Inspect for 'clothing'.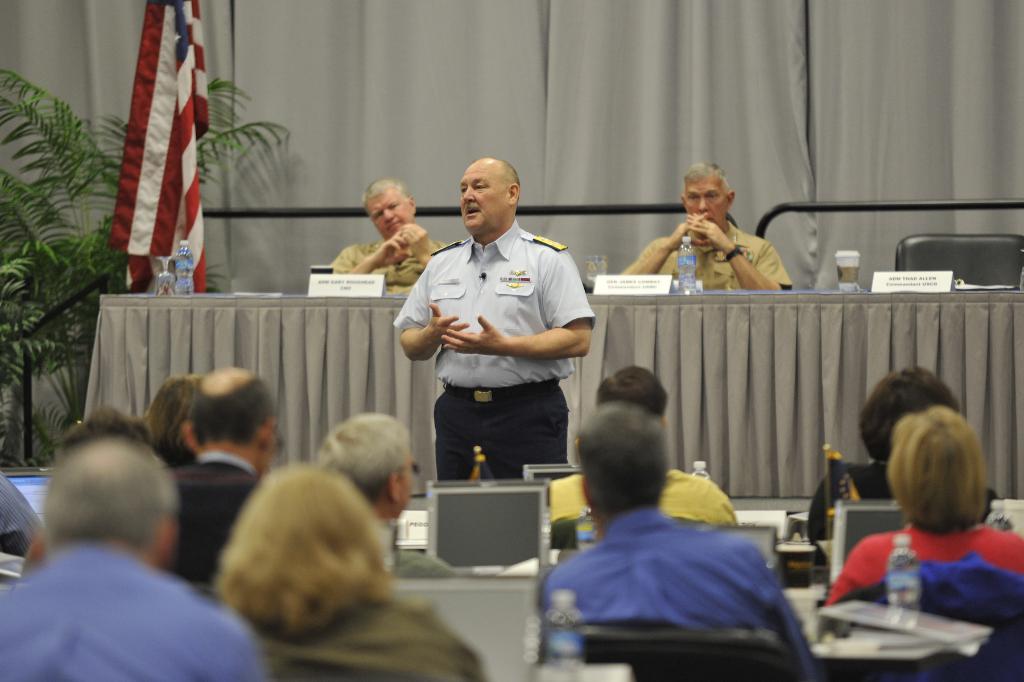
Inspection: [left=2, top=538, right=271, bottom=681].
